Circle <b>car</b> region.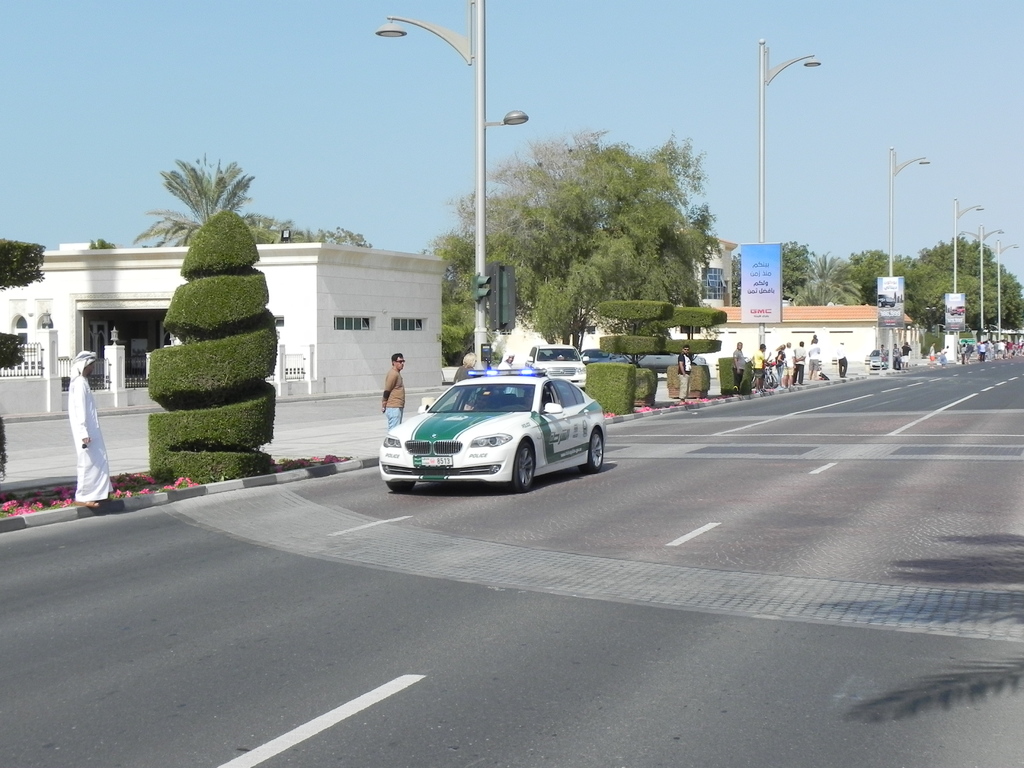
Region: [x1=376, y1=355, x2=608, y2=492].
